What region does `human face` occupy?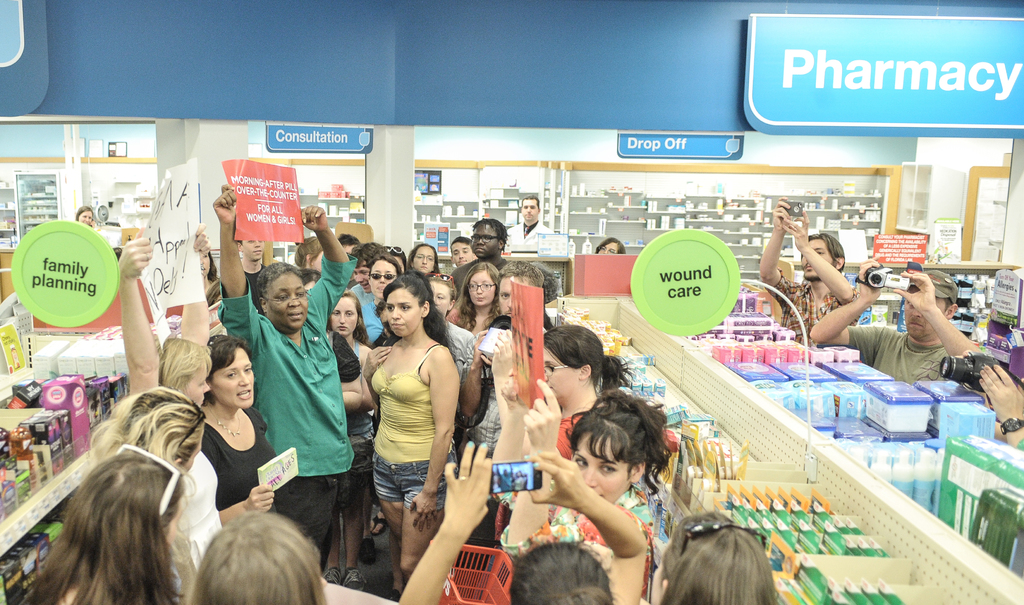
[244,241,264,261].
